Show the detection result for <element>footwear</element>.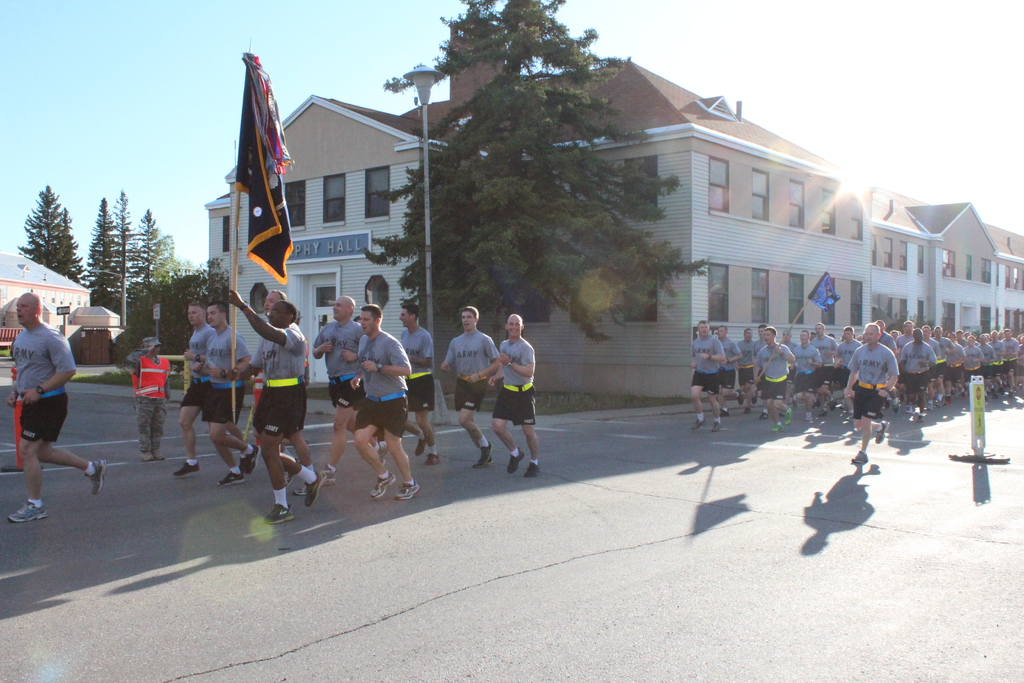
x1=473, y1=446, x2=496, y2=472.
